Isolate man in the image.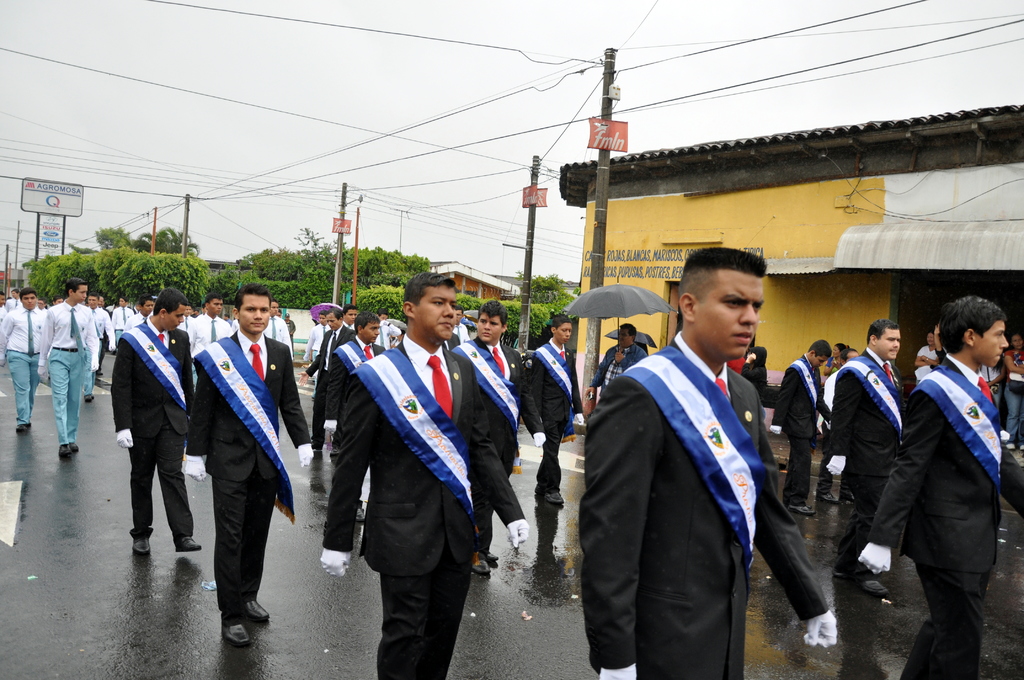
Isolated region: crop(119, 292, 156, 330).
